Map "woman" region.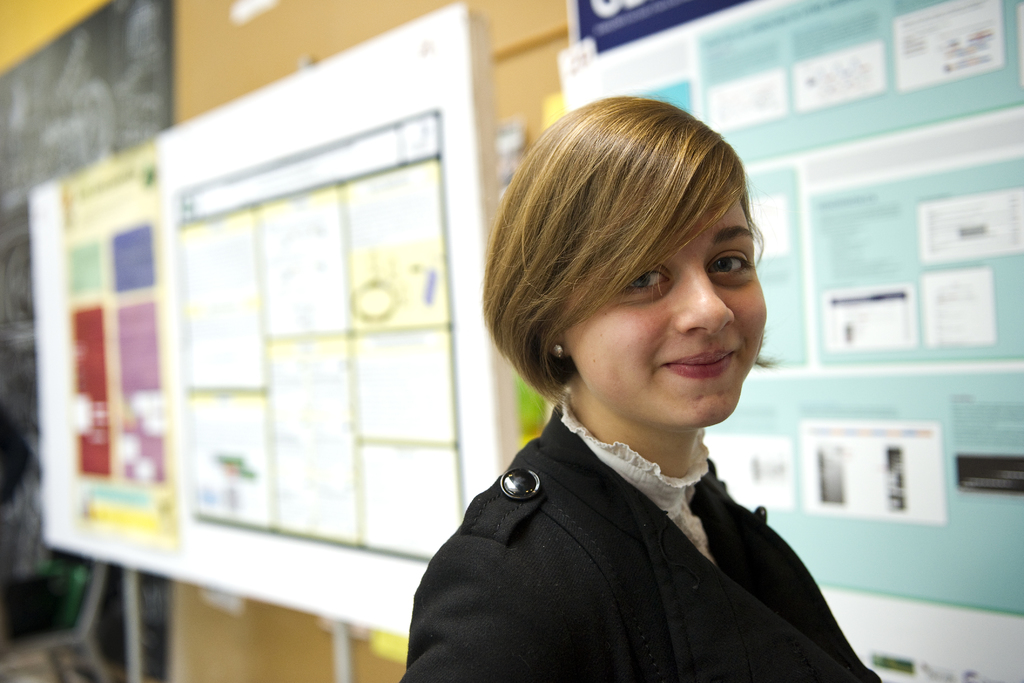
Mapped to left=371, top=94, right=891, bottom=679.
